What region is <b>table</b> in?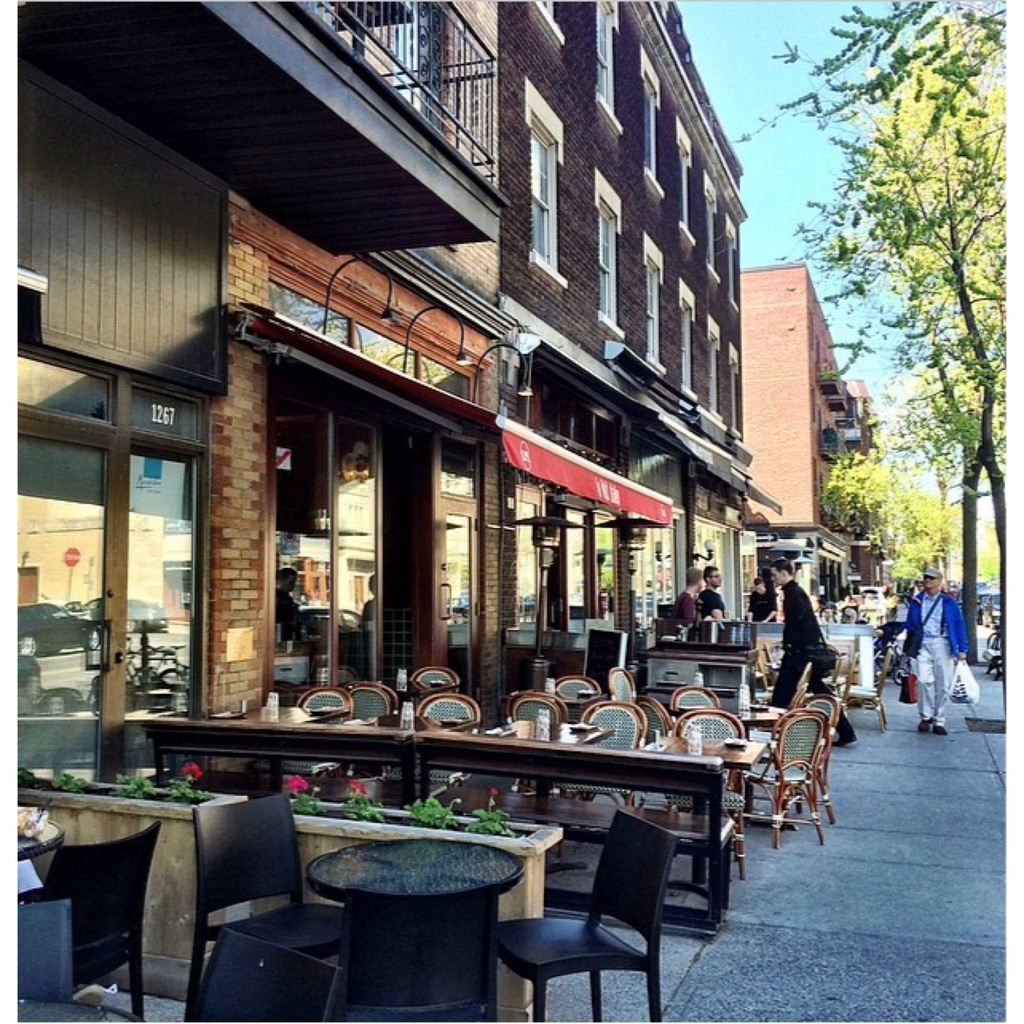
locate(362, 719, 477, 784).
